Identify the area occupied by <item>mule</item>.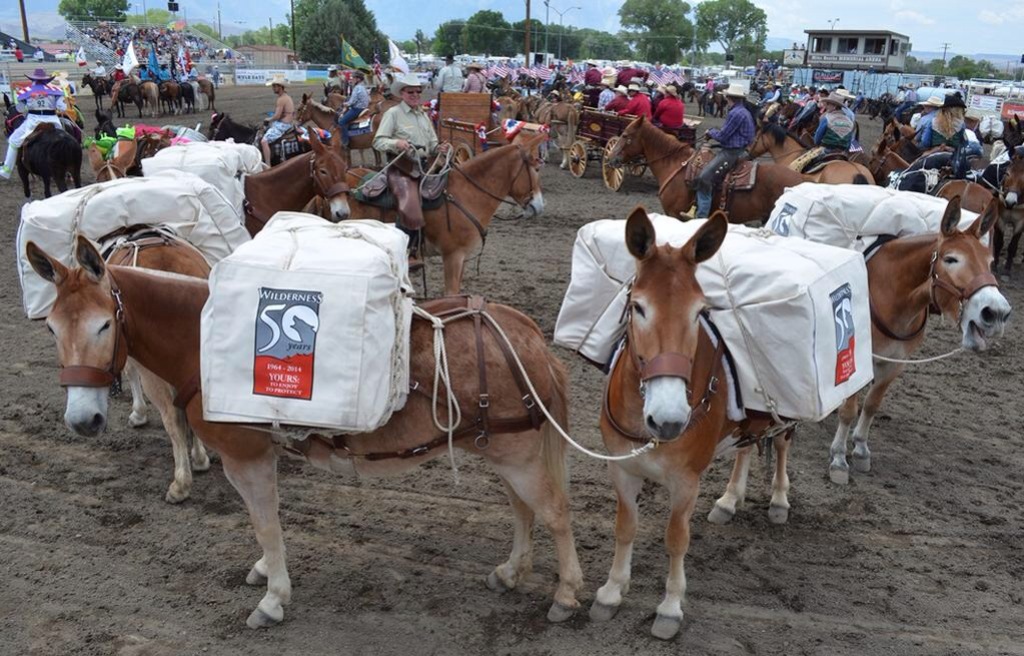
Area: <bbox>516, 92, 576, 144</bbox>.
